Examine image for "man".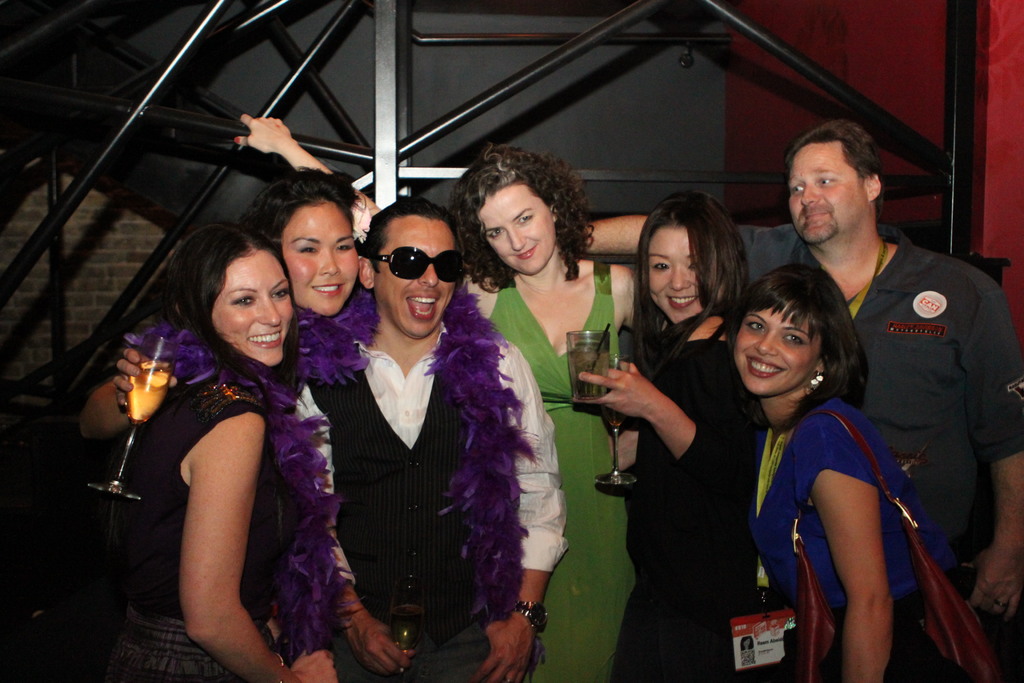
Examination result: left=292, top=196, right=539, bottom=668.
